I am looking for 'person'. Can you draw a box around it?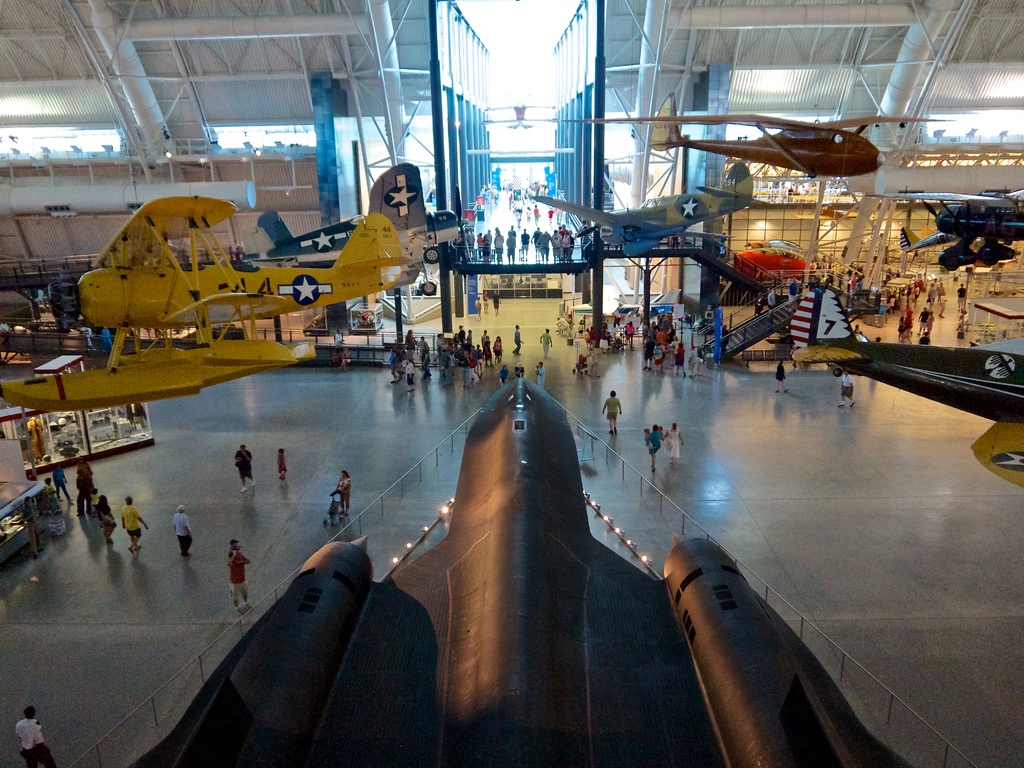
Sure, the bounding box is detection(776, 360, 788, 391).
